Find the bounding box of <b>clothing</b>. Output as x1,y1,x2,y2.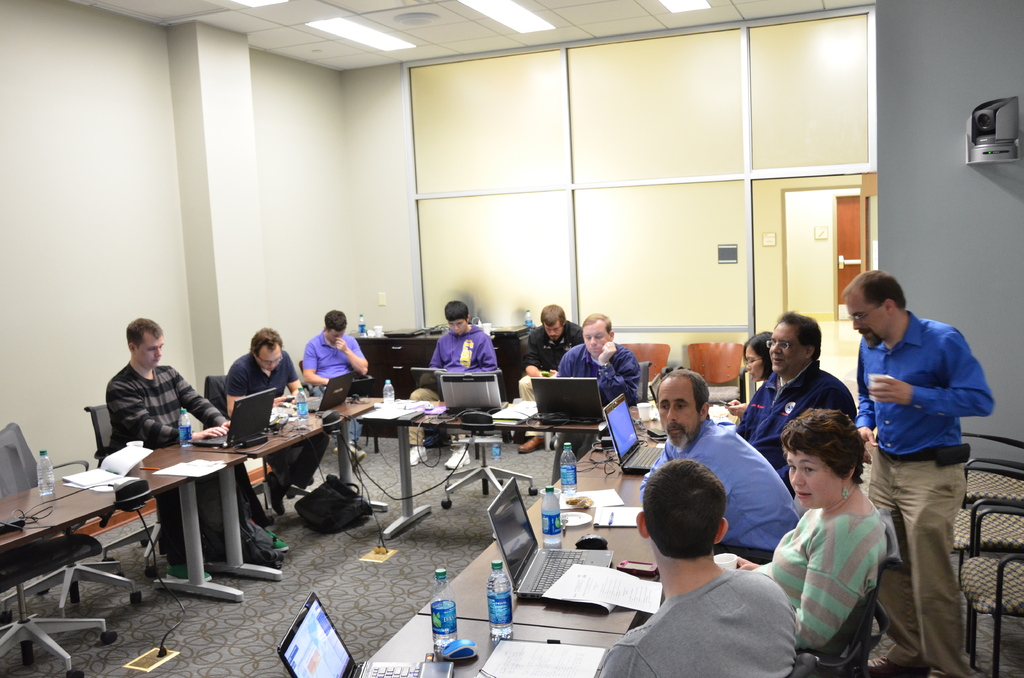
509,310,584,379.
